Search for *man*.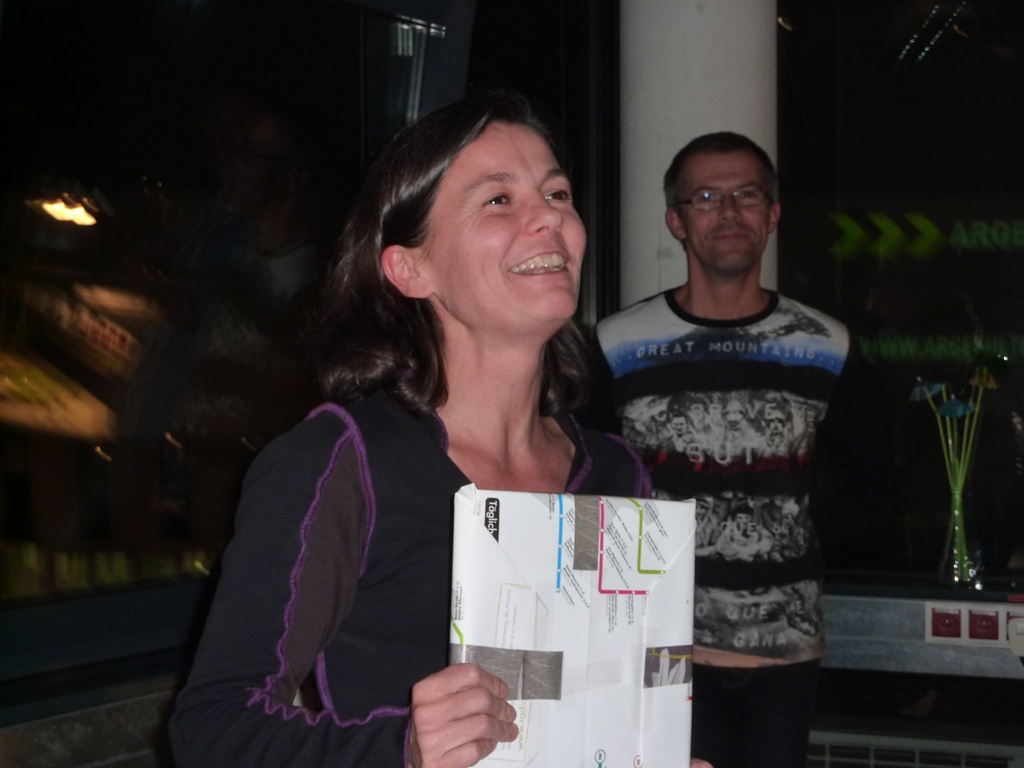
Found at detection(573, 140, 904, 767).
